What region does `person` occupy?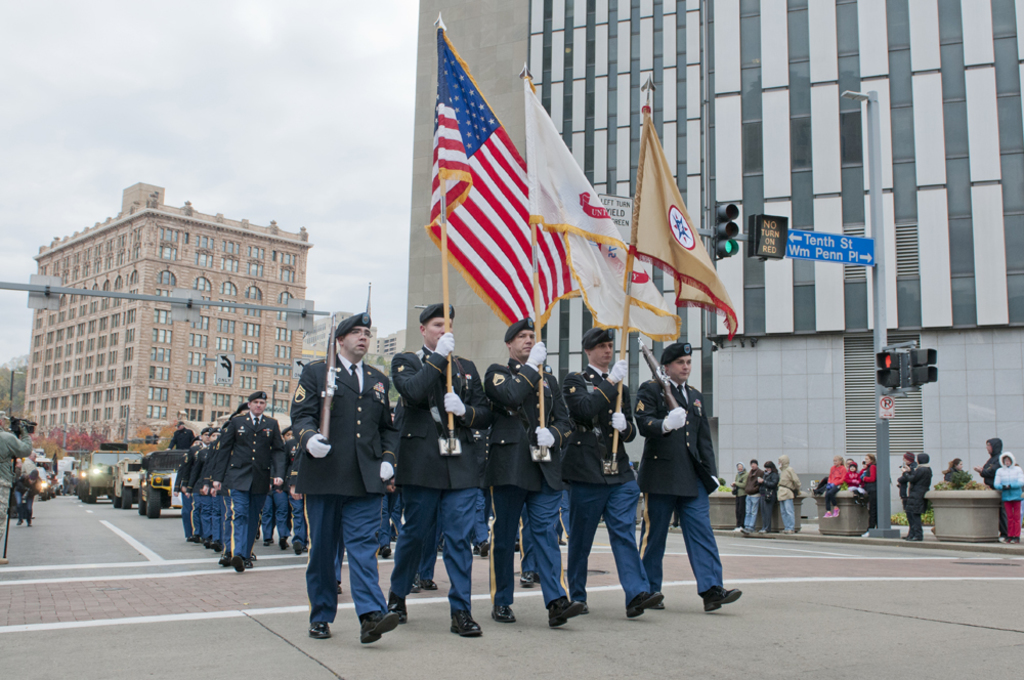
BBox(944, 457, 971, 488).
